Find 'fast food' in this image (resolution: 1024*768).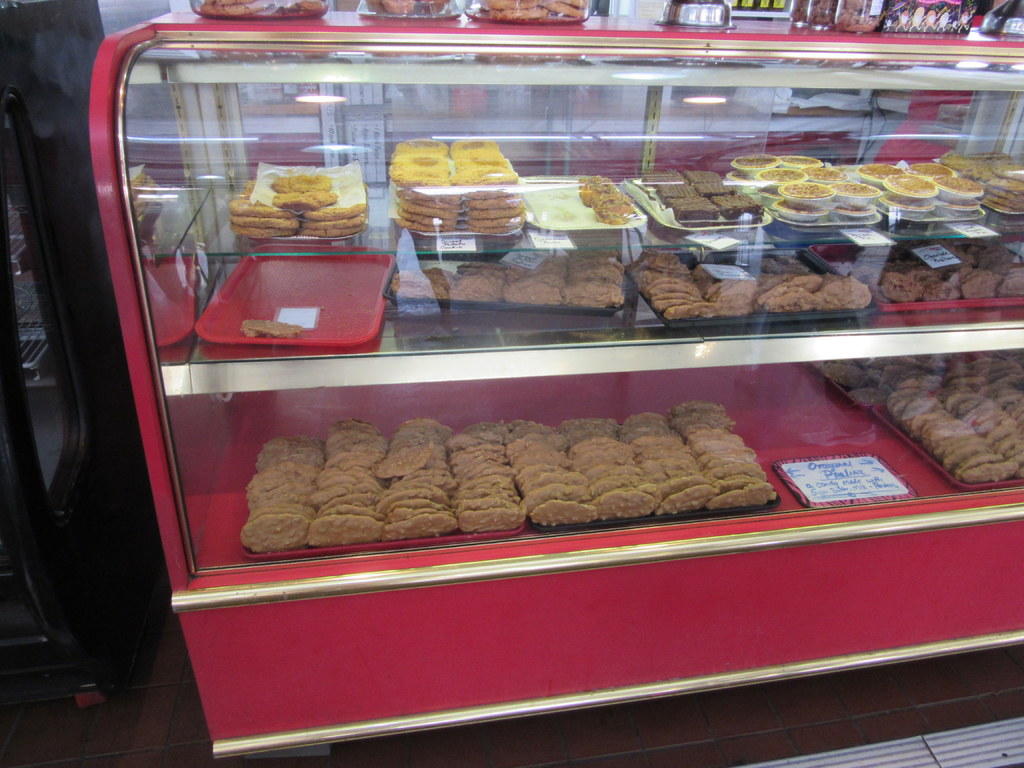
<region>387, 244, 621, 310</region>.
